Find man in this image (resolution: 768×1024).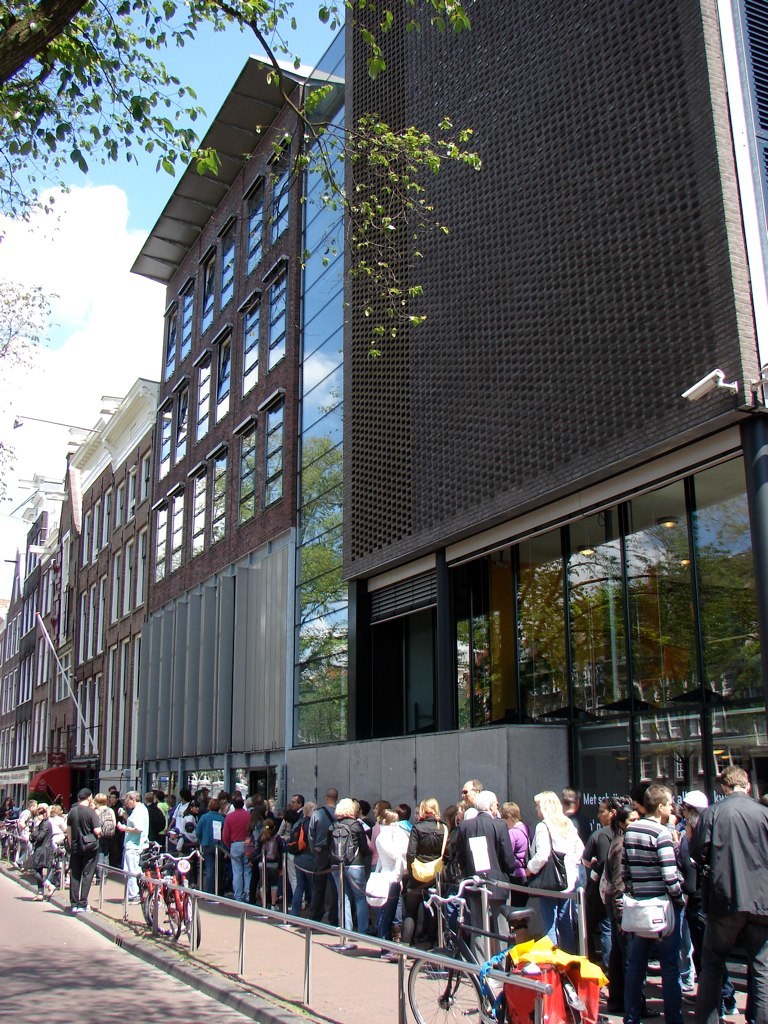
x1=552 y1=787 x2=585 y2=842.
